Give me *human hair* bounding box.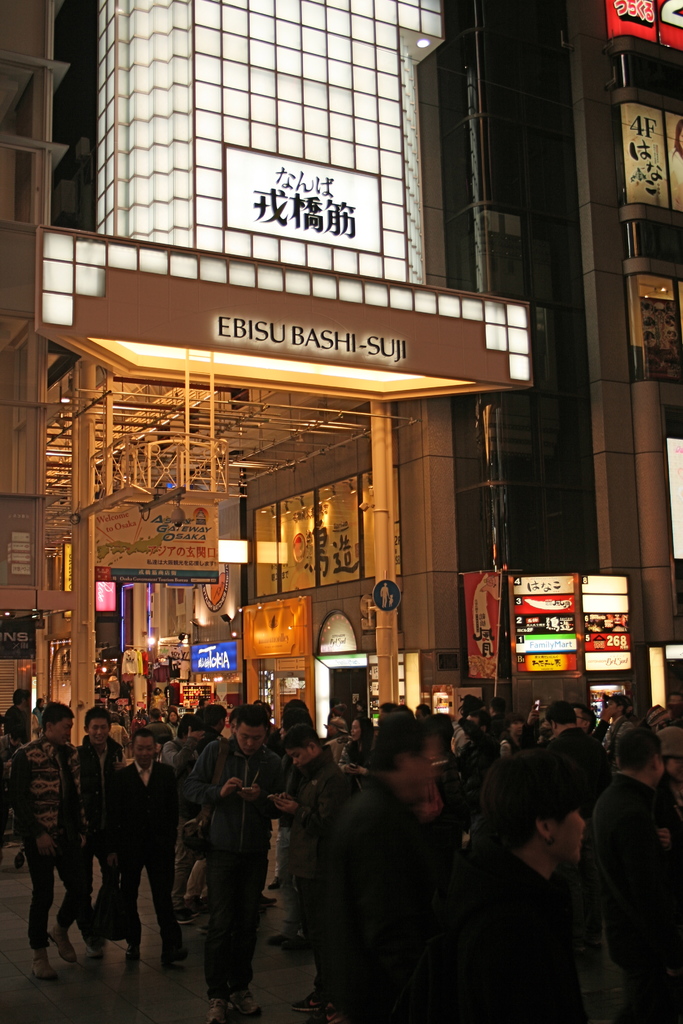
BBox(85, 708, 113, 727).
